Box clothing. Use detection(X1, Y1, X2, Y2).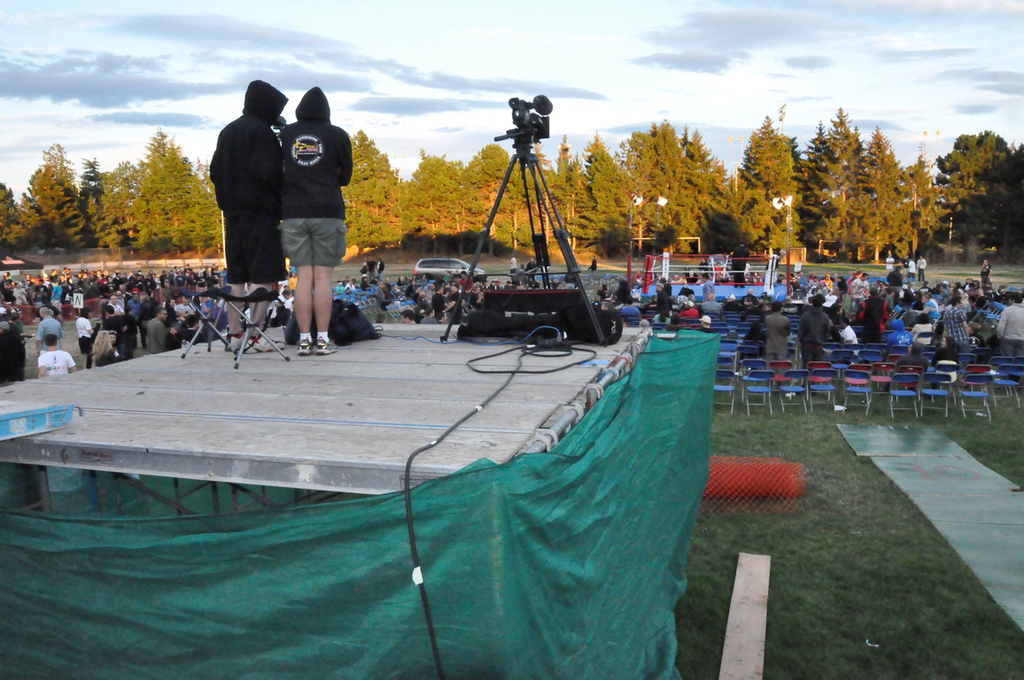
detection(890, 328, 913, 352).
